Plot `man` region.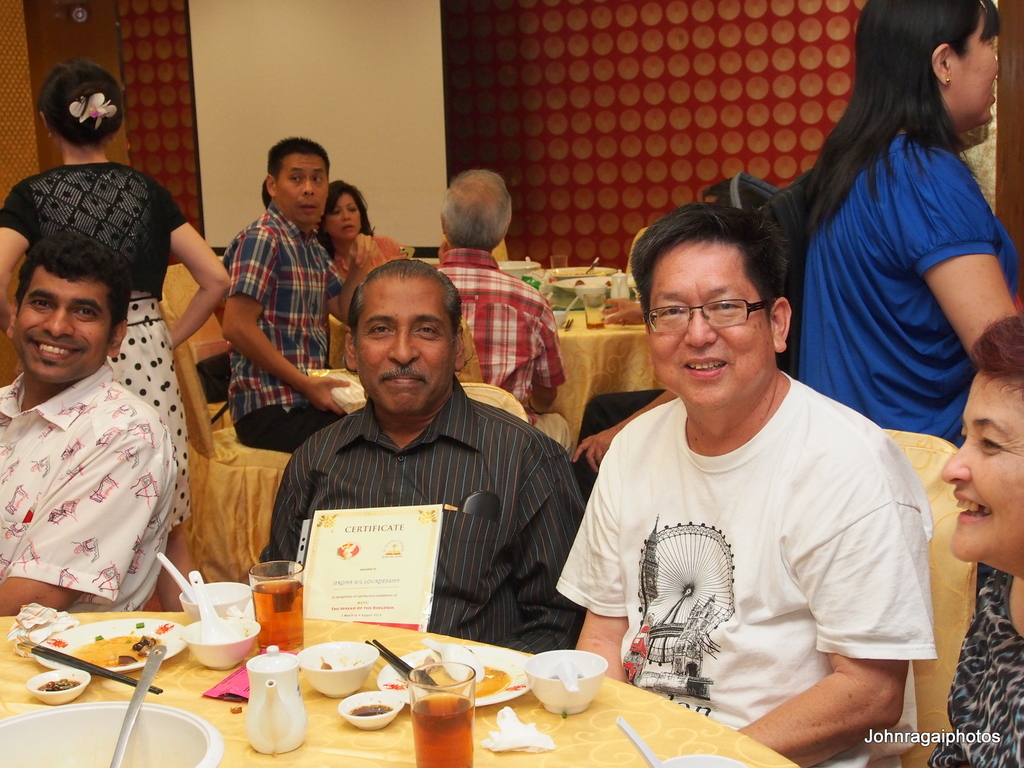
Plotted at (227,140,349,452).
